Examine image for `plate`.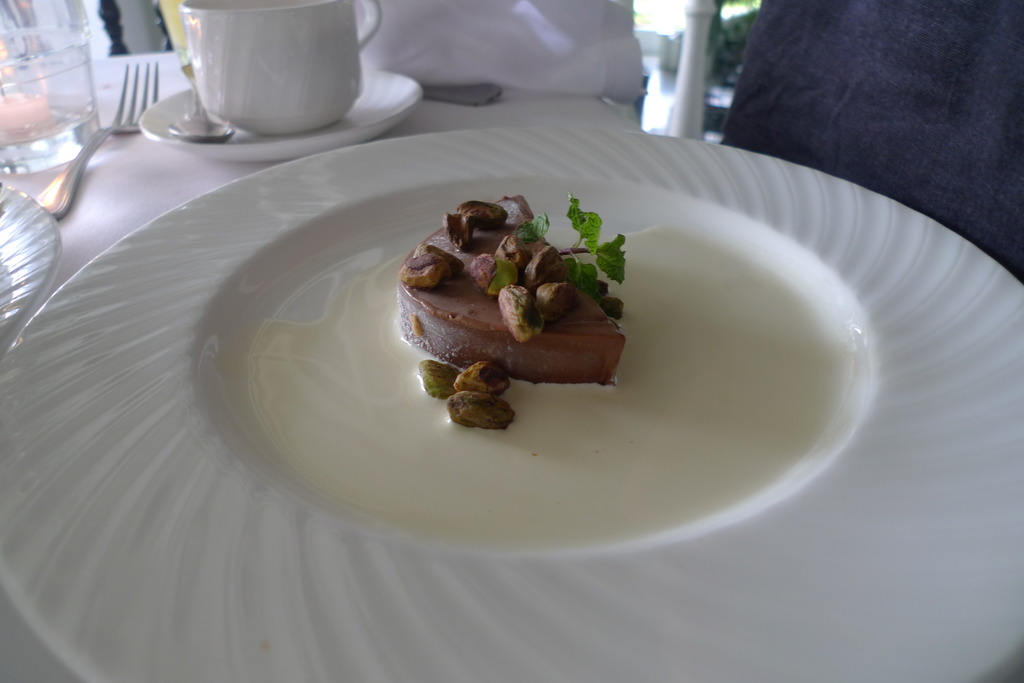
Examination result: 0/177/66/347.
